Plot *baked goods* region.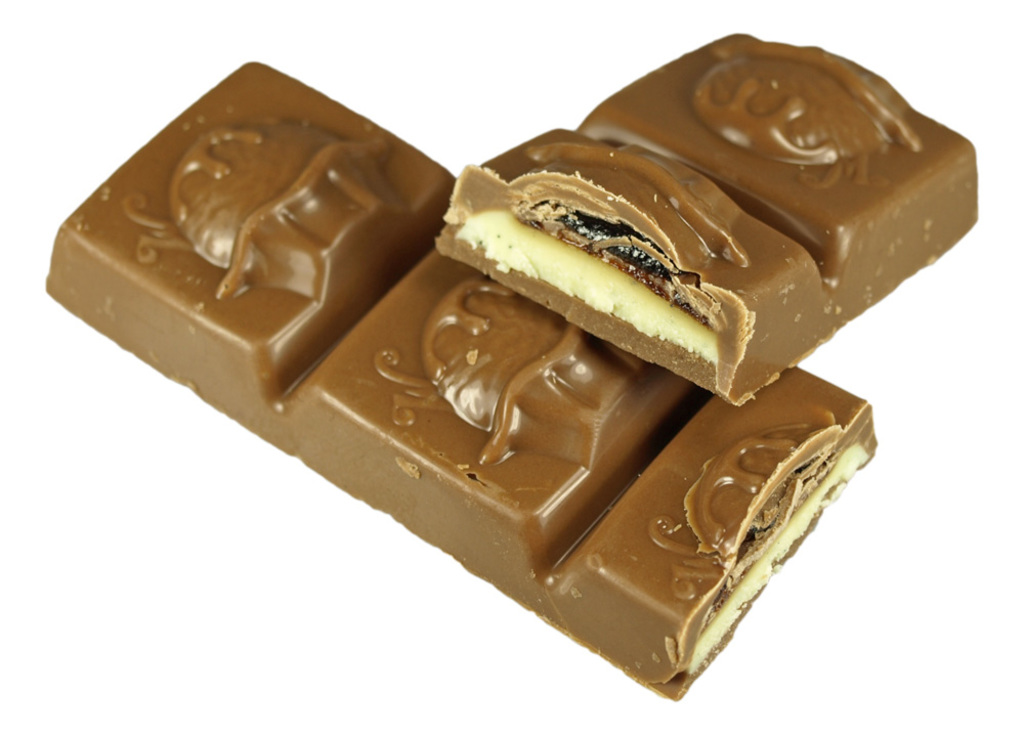
Plotted at l=278, t=228, r=711, b=617.
